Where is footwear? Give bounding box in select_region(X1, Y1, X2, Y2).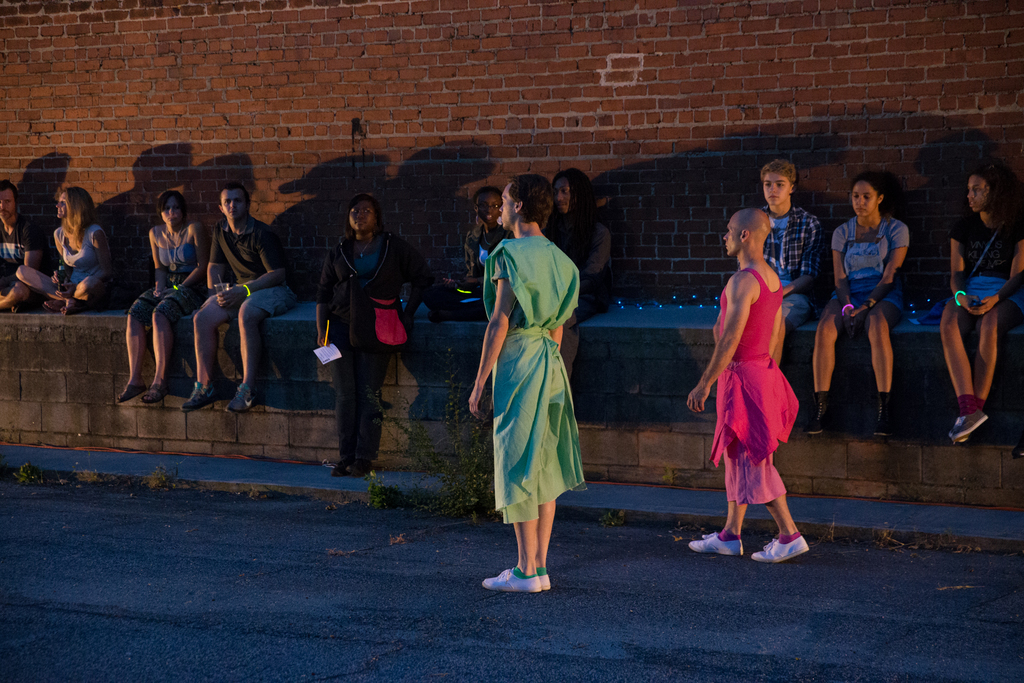
select_region(865, 397, 888, 437).
